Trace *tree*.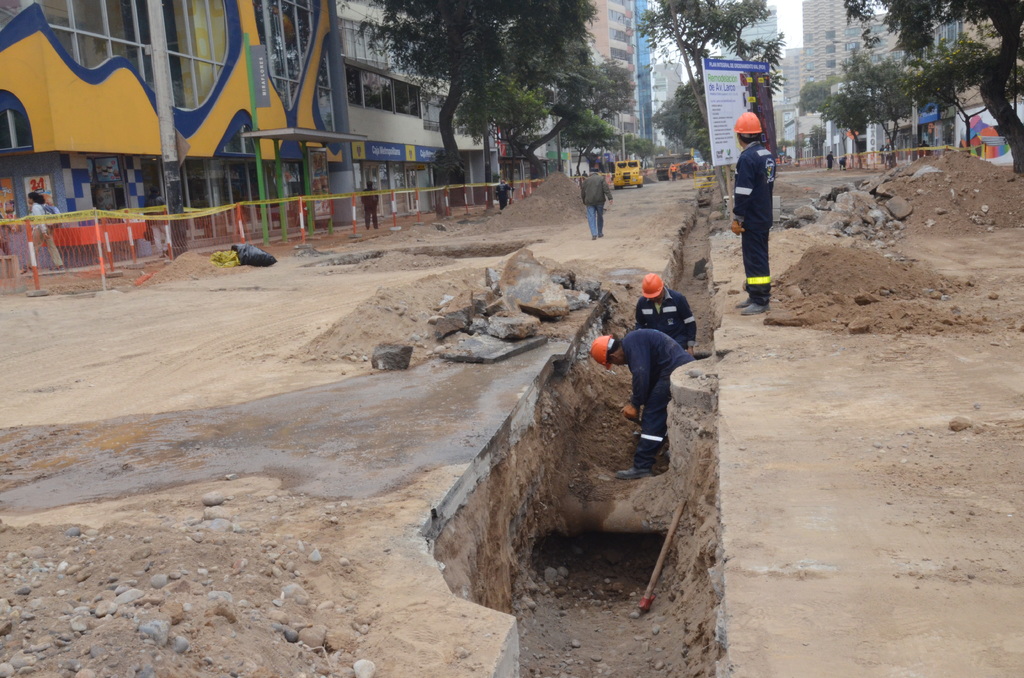
Traced to pyautogui.locateOnScreen(834, 0, 1023, 182).
